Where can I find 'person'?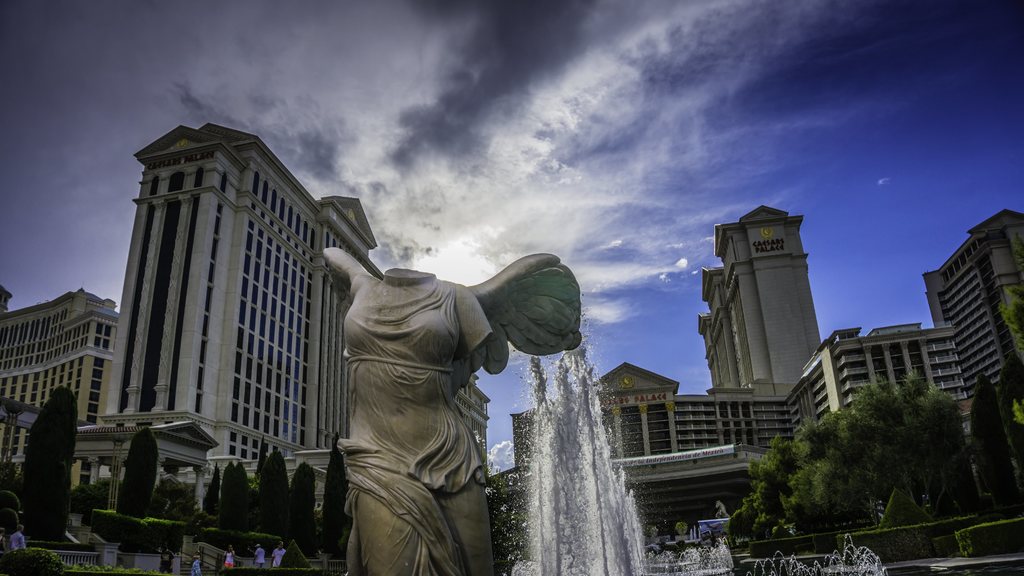
You can find it at 221, 544, 236, 572.
